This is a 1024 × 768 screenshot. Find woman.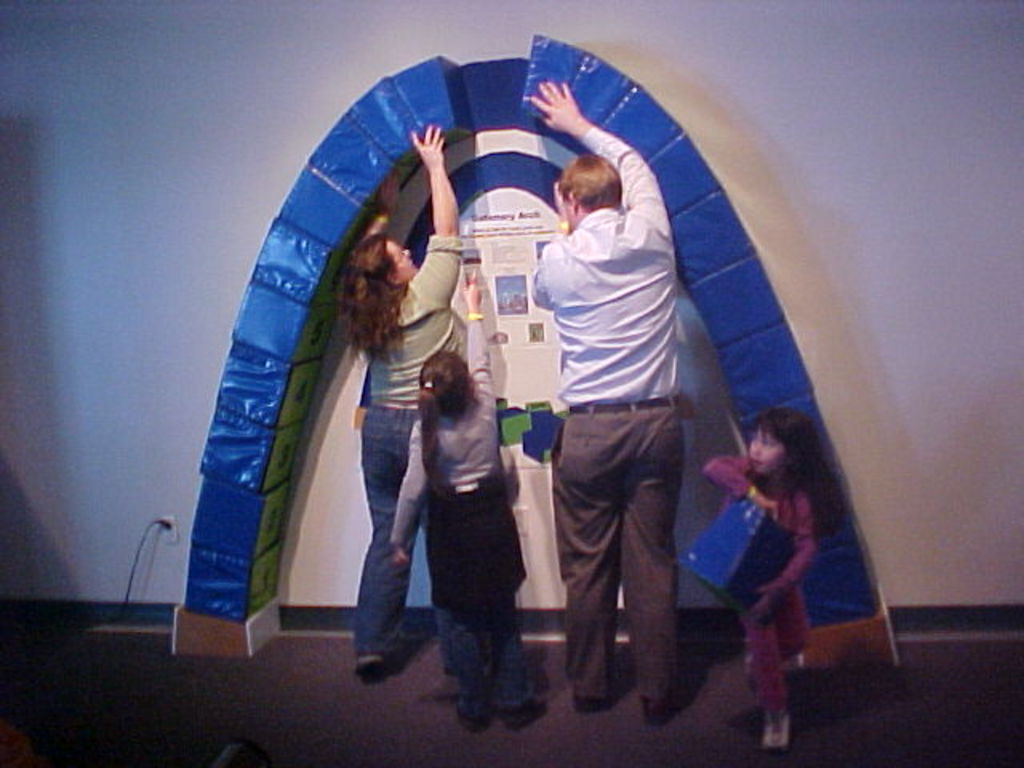
Bounding box: x1=341 y1=123 x2=466 y2=667.
